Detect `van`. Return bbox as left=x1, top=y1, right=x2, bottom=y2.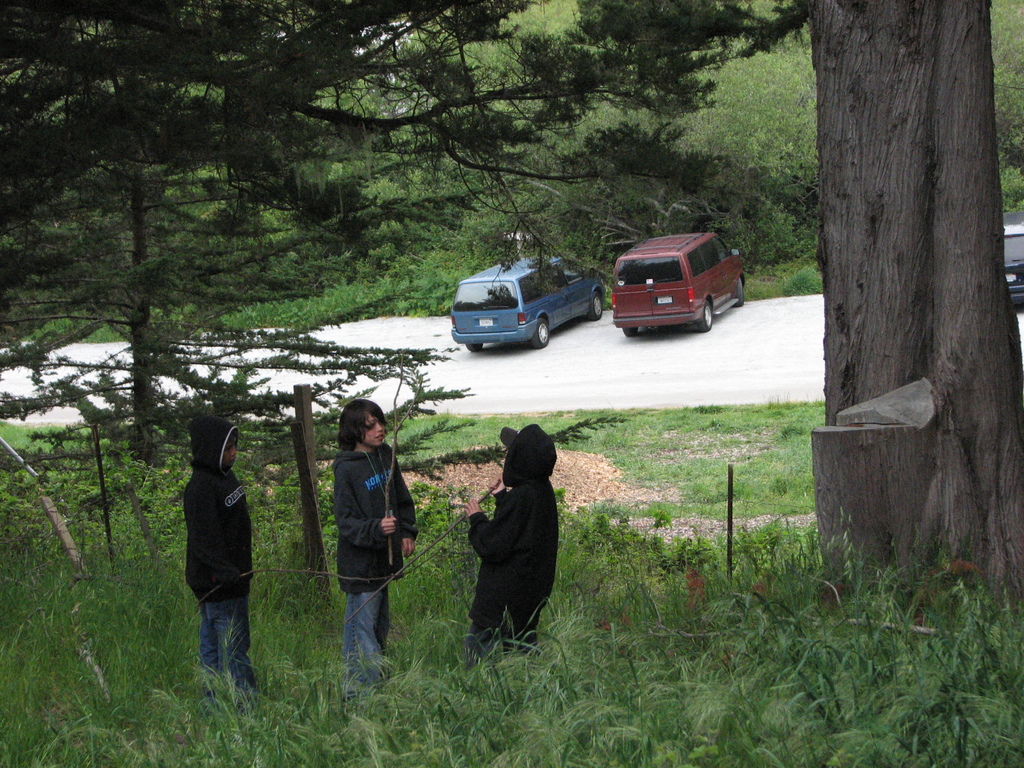
left=449, top=257, right=605, bottom=353.
